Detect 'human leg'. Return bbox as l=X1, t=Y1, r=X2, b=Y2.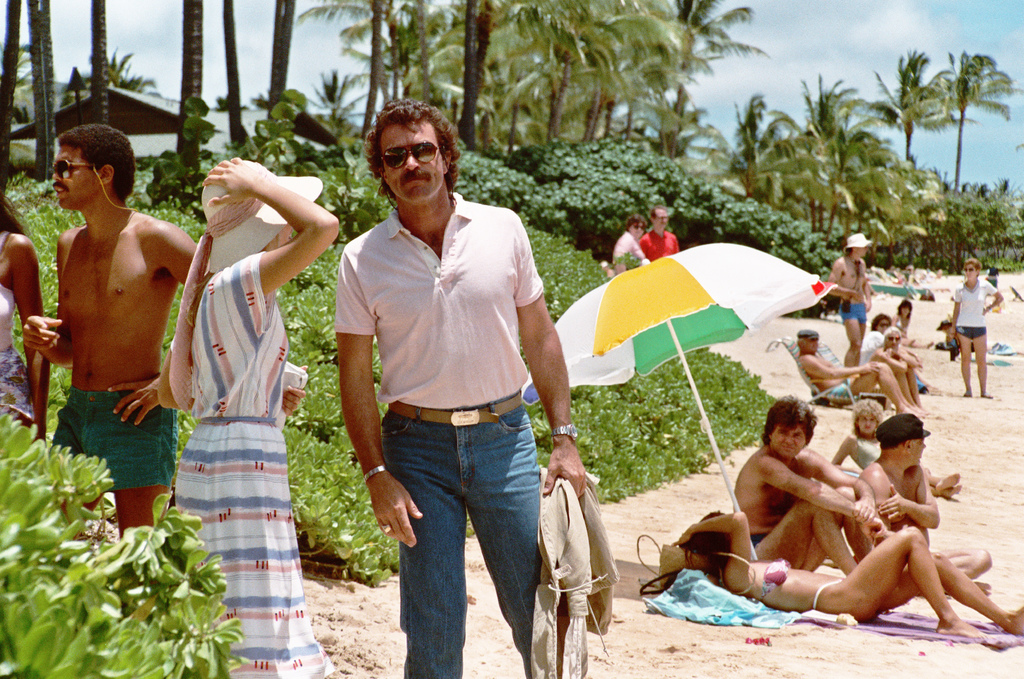
l=971, t=323, r=991, b=397.
